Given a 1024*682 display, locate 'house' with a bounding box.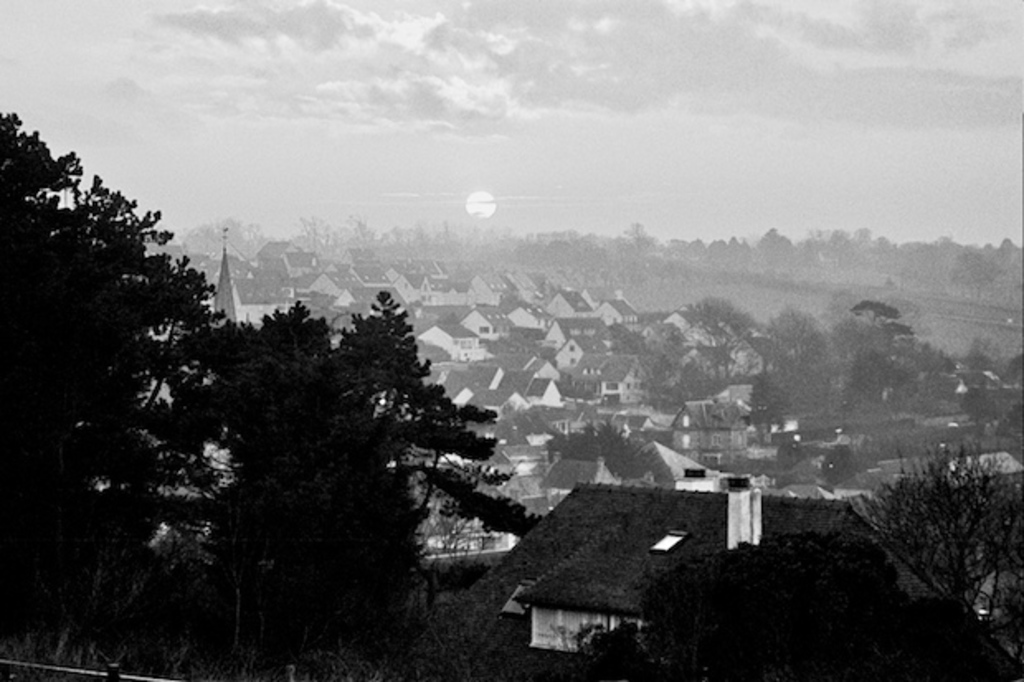
Located: bbox=(543, 315, 613, 348).
